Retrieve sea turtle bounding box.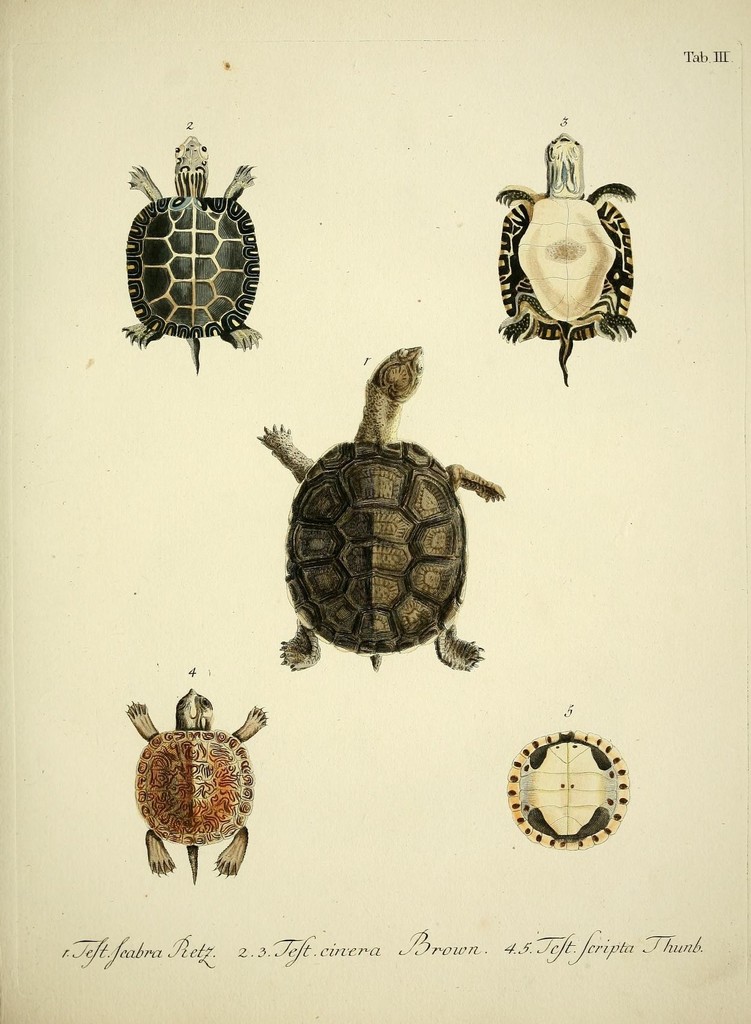
Bounding box: region(119, 681, 272, 886).
